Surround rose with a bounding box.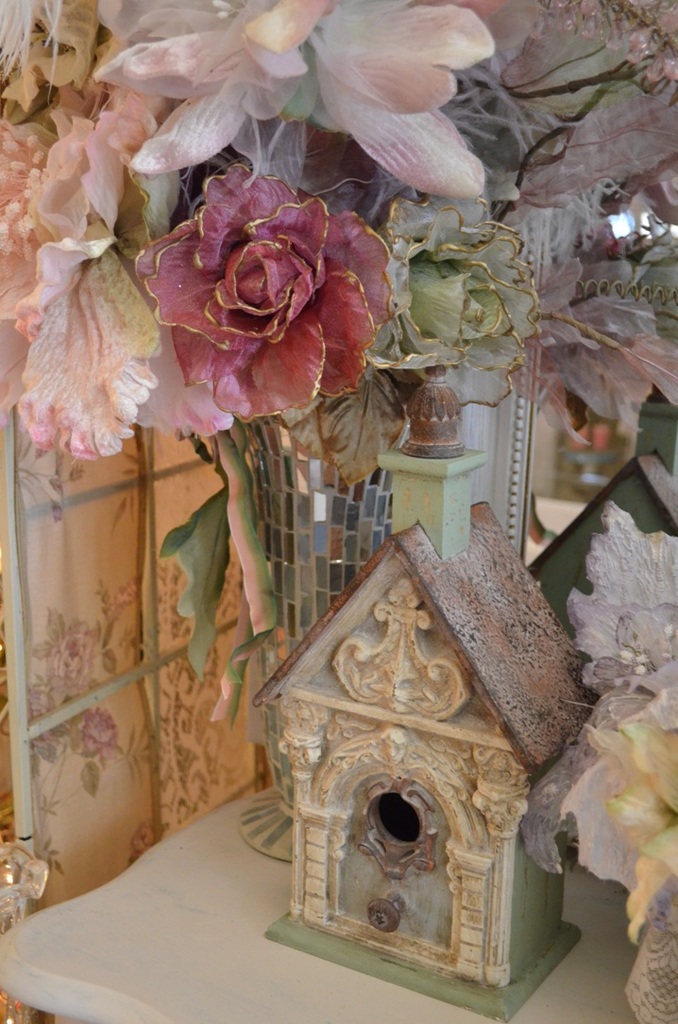
region(365, 188, 537, 409).
